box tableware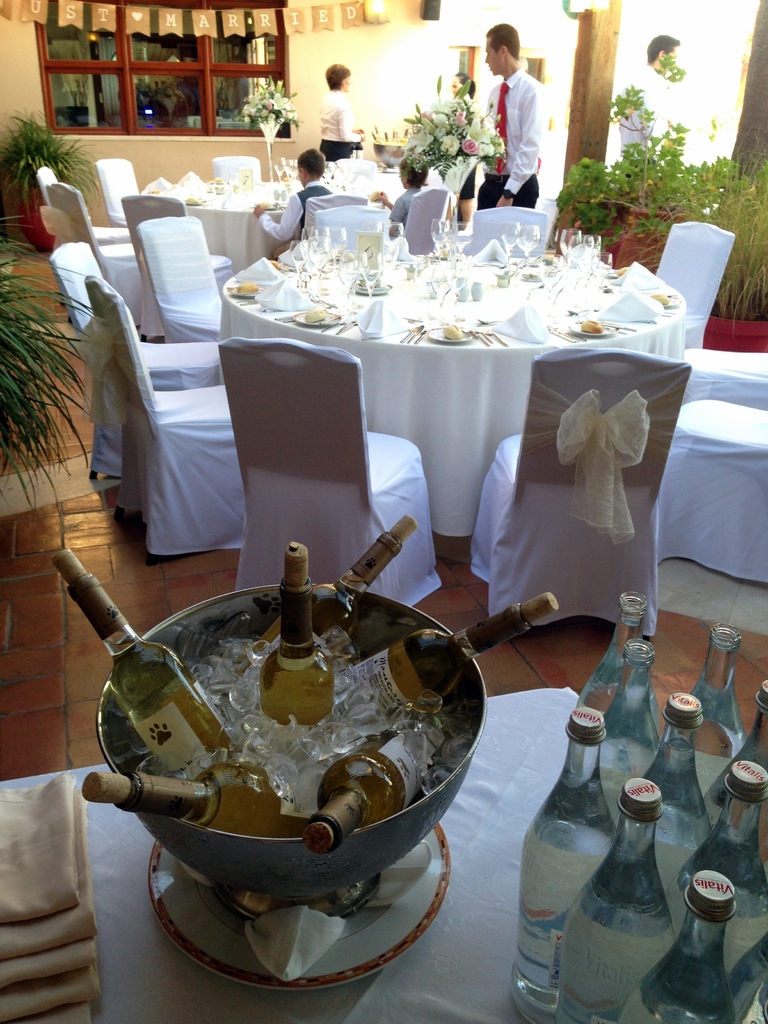
l=229, t=280, r=282, b=298
